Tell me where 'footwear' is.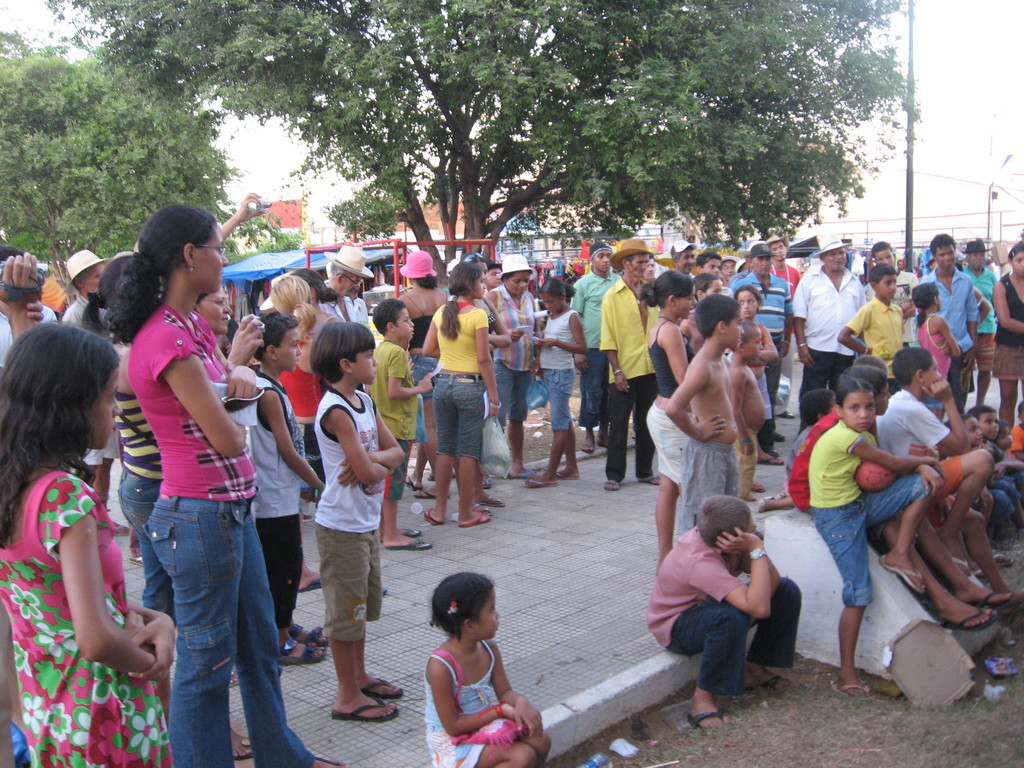
'footwear' is at select_region(878, 558, 922, 591).
